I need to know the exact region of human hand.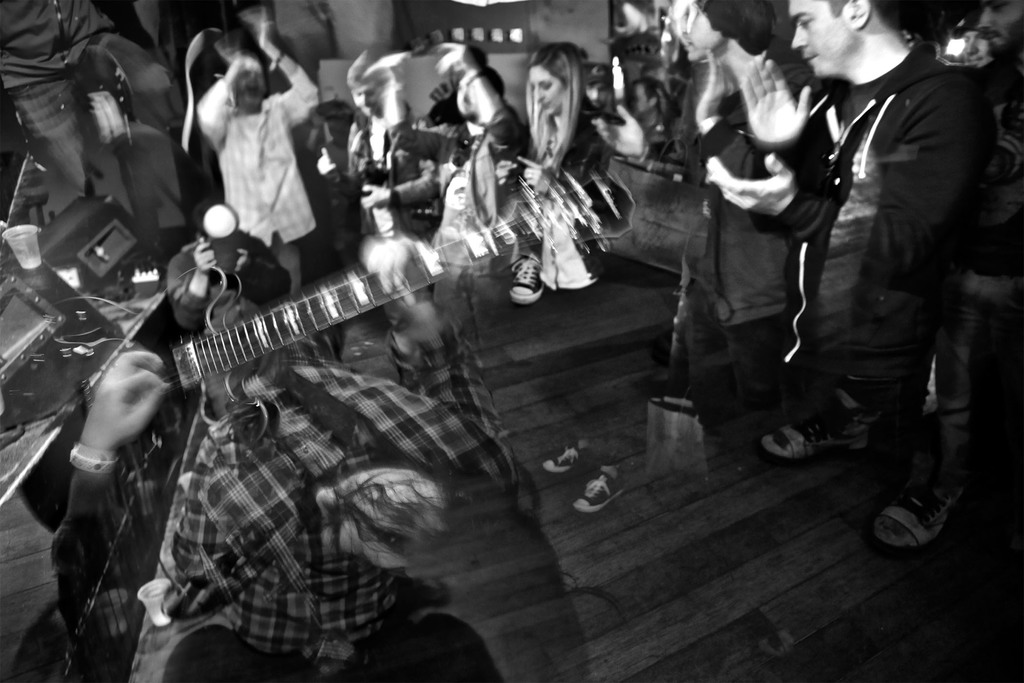
Region: {"left": 434, "top": 42, "right": 479, "bottom": 79}.
